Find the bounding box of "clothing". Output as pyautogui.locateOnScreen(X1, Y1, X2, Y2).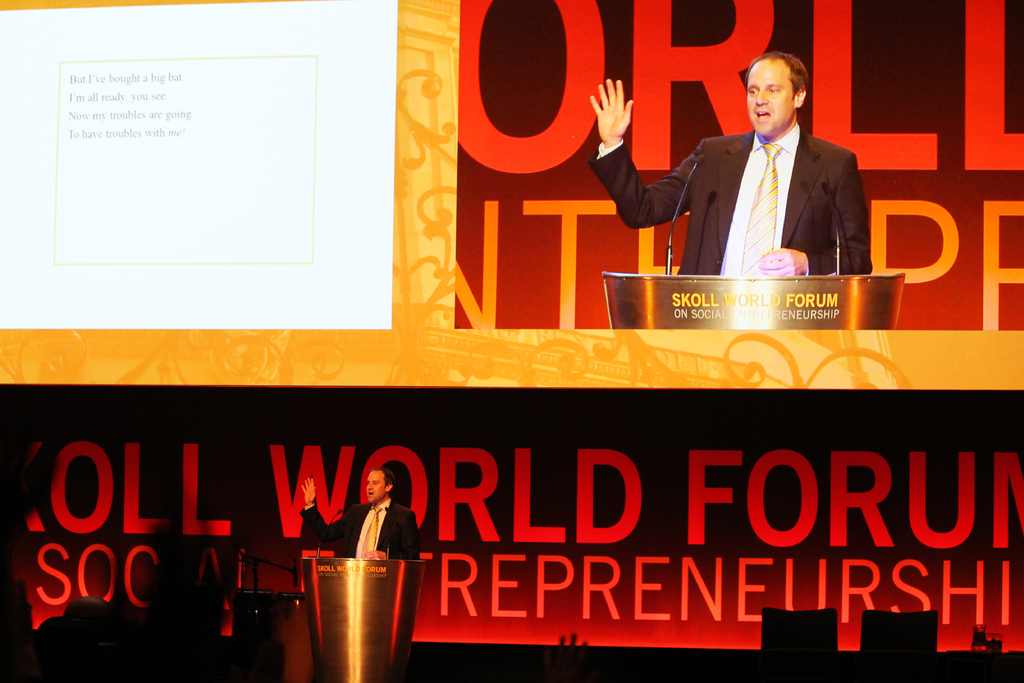
pyautogui.locateOnScreen(296, 494, 420, 552).
